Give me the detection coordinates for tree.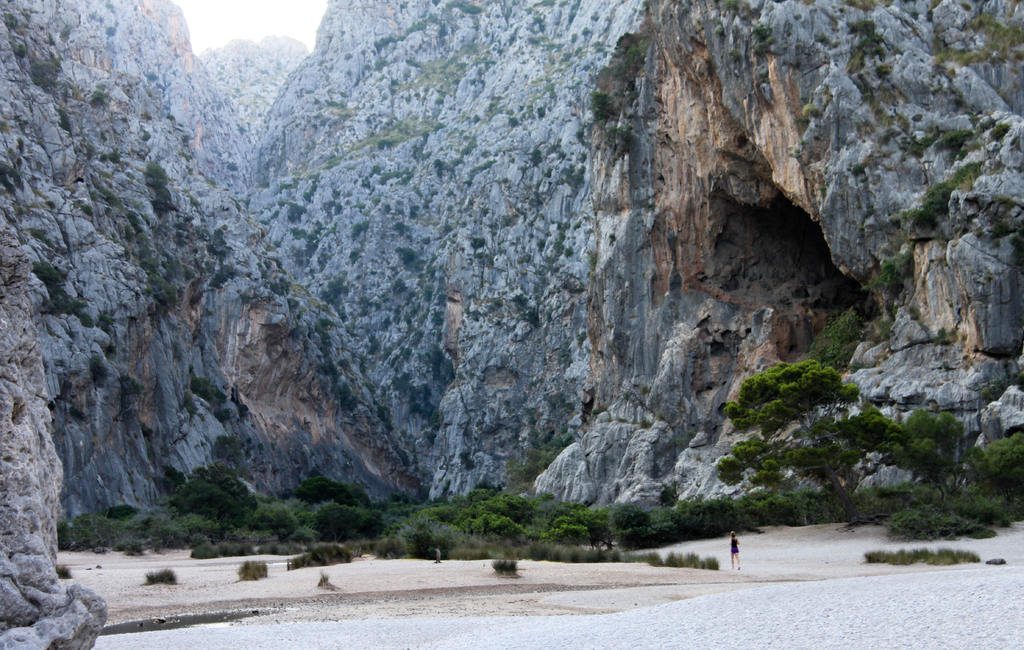
878, 396, 975, 498.
